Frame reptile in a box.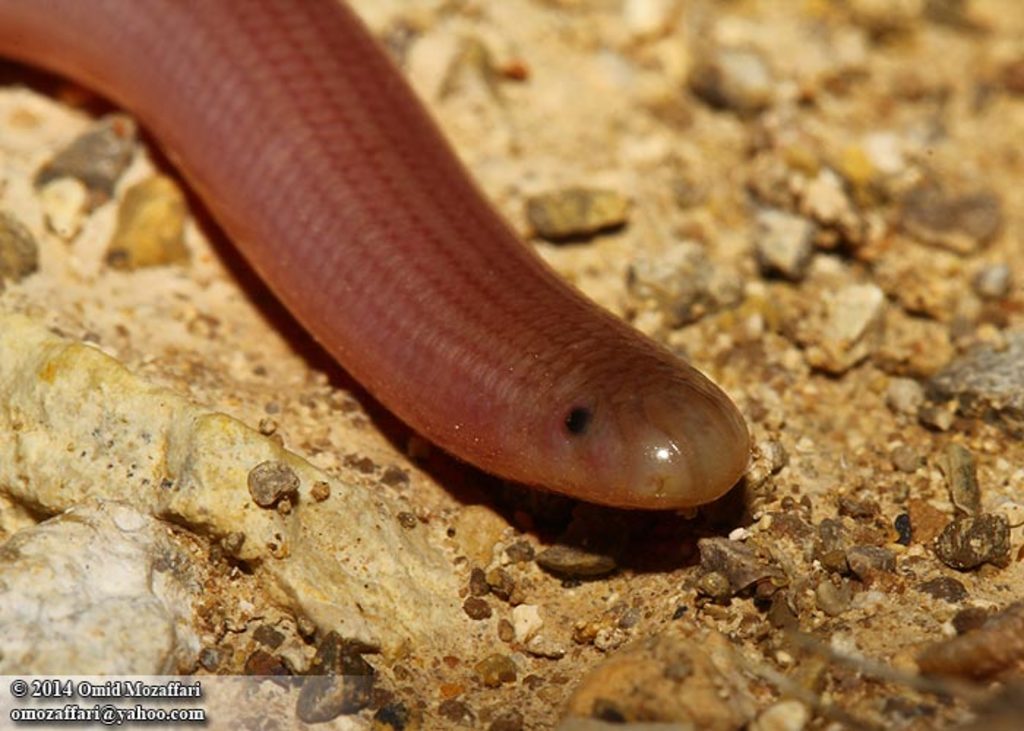
rect(0, 0, 750, 510).
